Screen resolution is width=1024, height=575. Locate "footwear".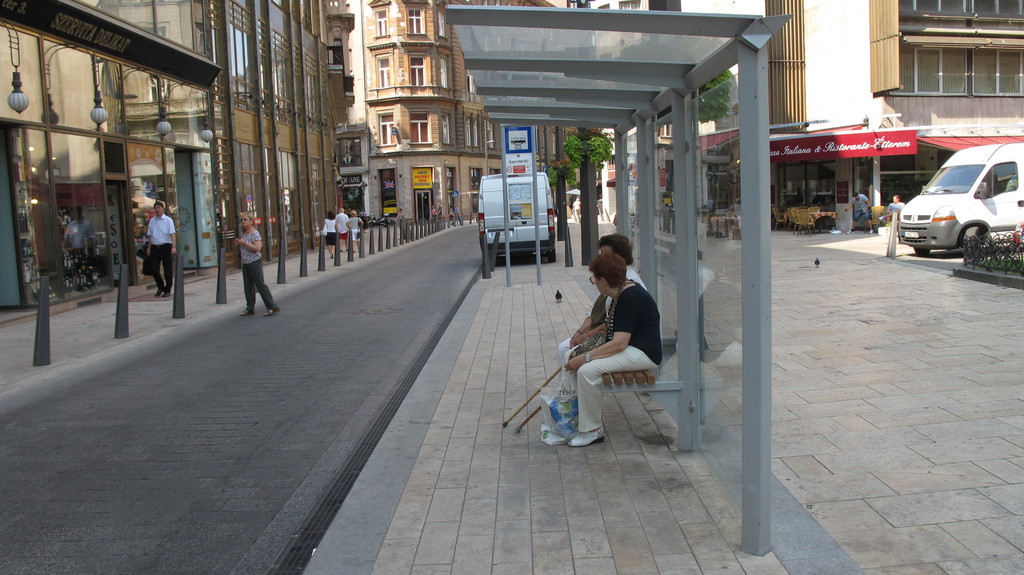
select_region(352, 250, 355, 252).
